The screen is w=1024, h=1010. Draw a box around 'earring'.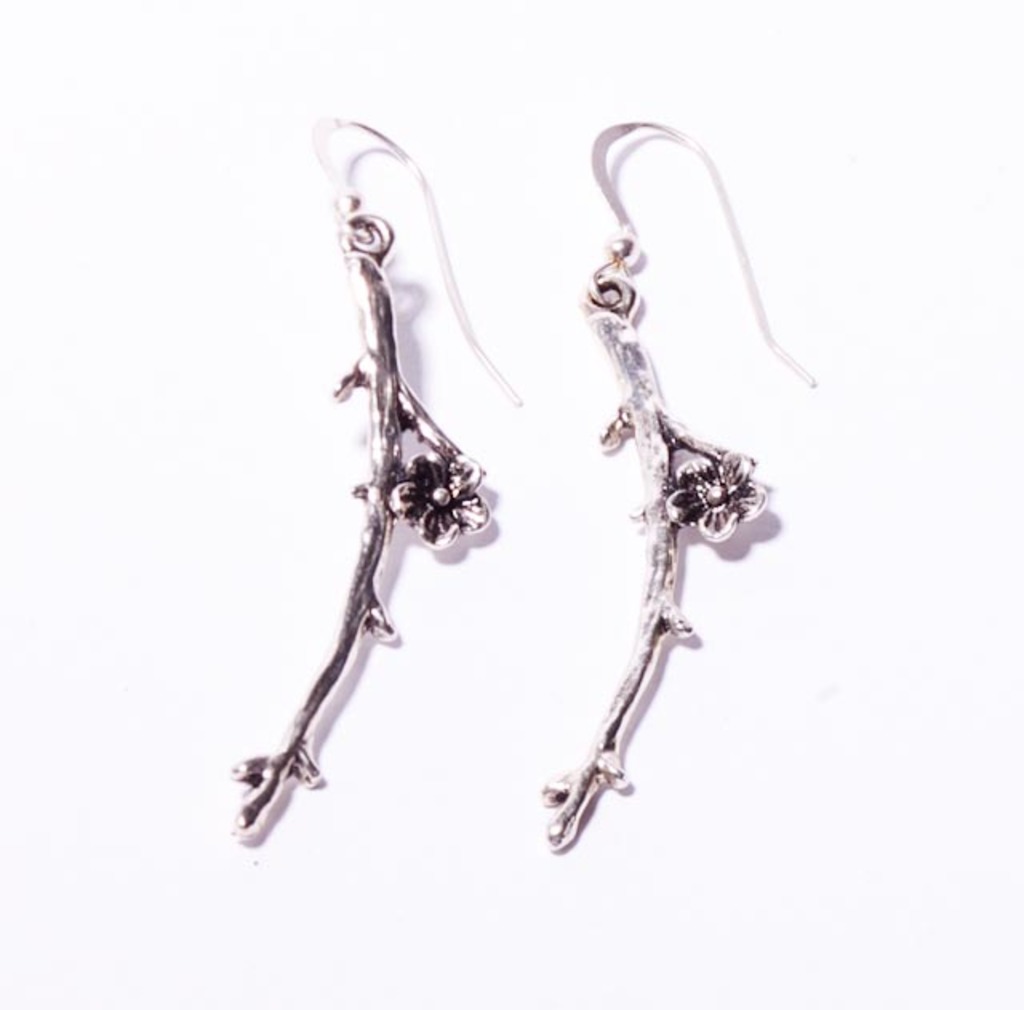
select_region(226, 112, 514, 840).
